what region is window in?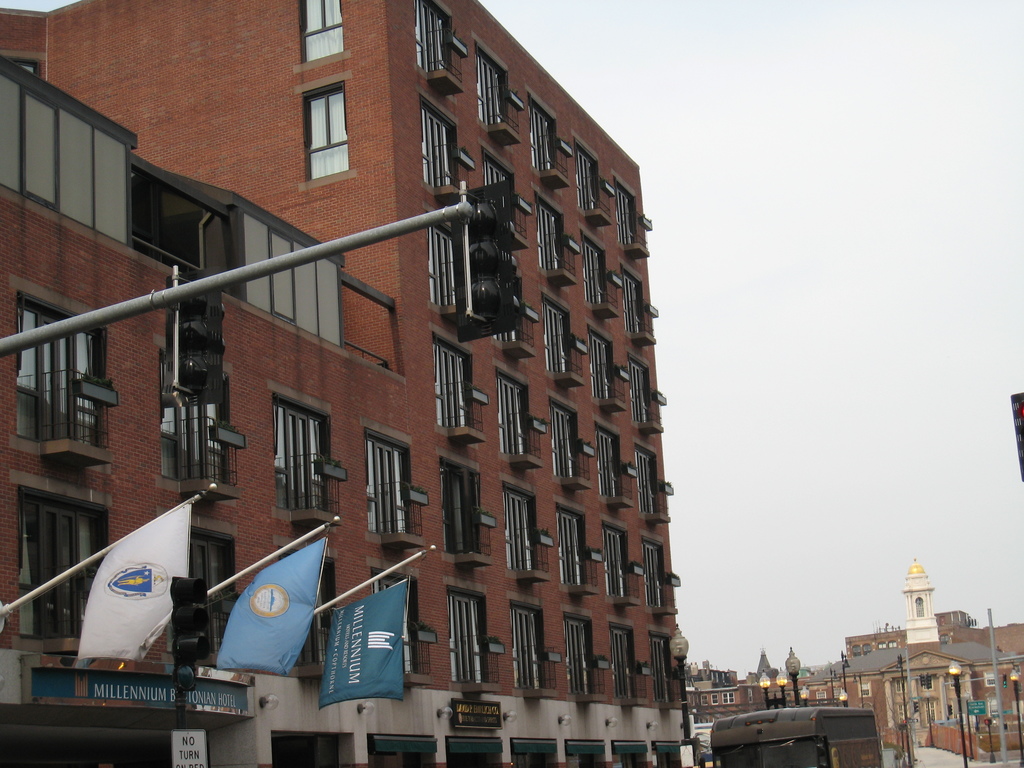
<region>440, 586, 500, 692</region>.
